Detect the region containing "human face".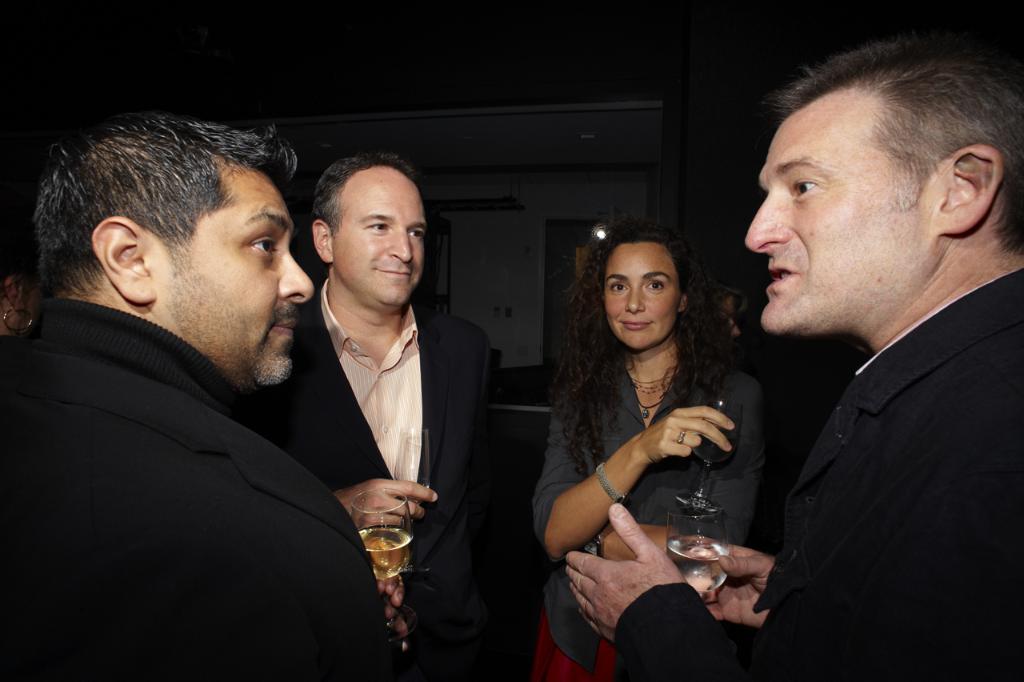
bbox=[602, 235, 683, 351].
